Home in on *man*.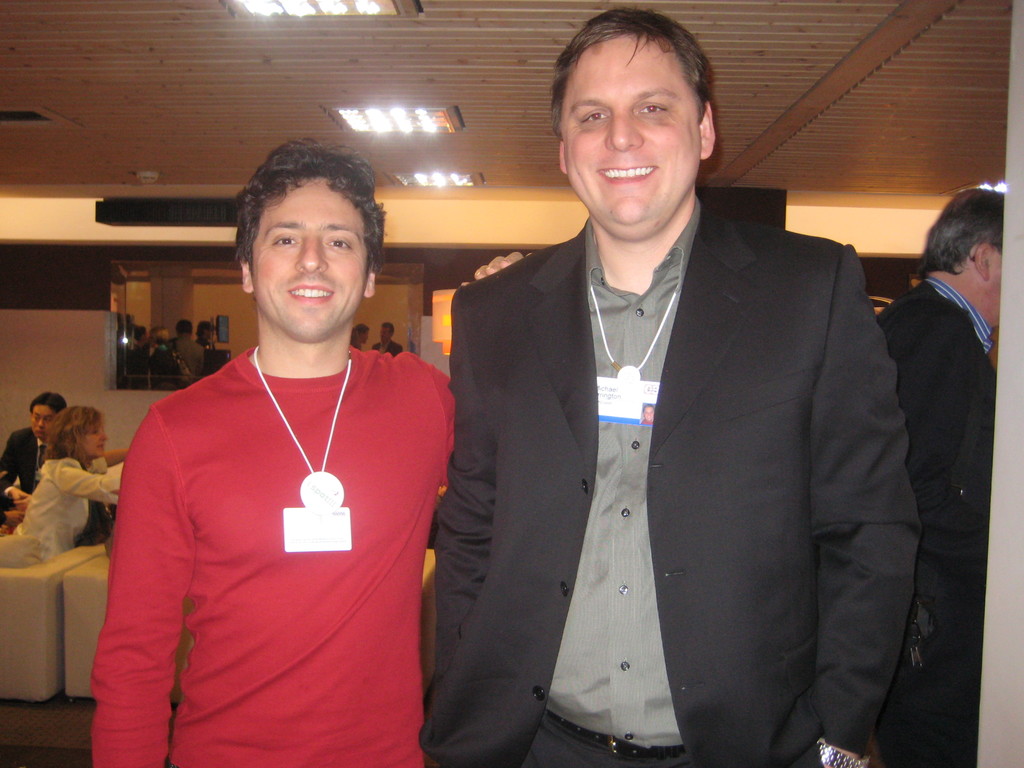
Homed in at <region>876, 182, 1007, 767</region>.
